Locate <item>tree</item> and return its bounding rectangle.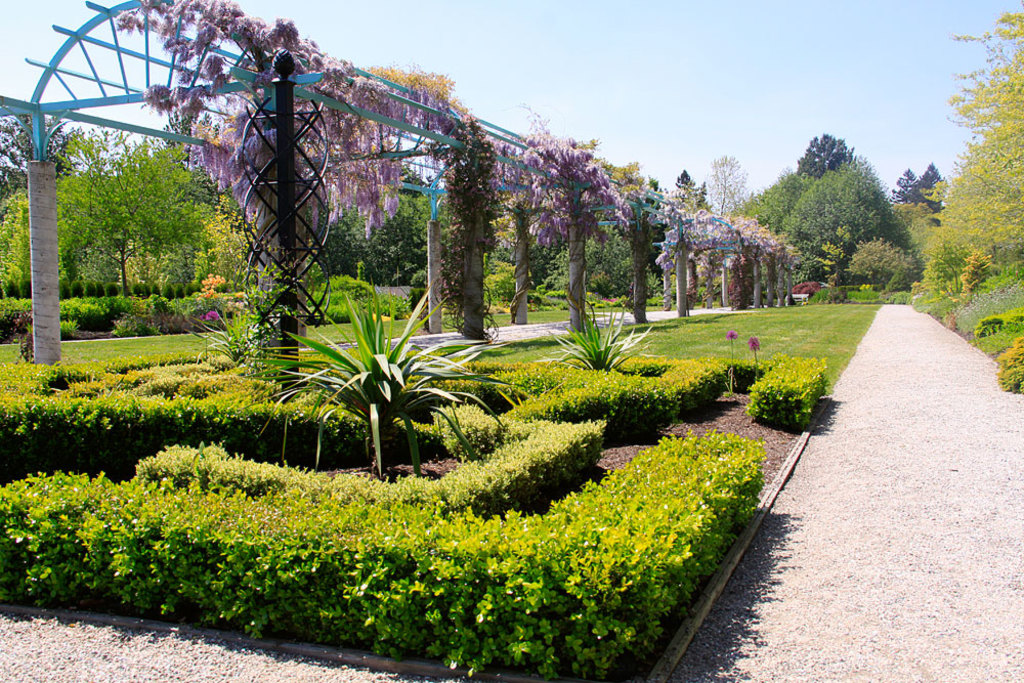
bbox(846, 243, 907, 286).
